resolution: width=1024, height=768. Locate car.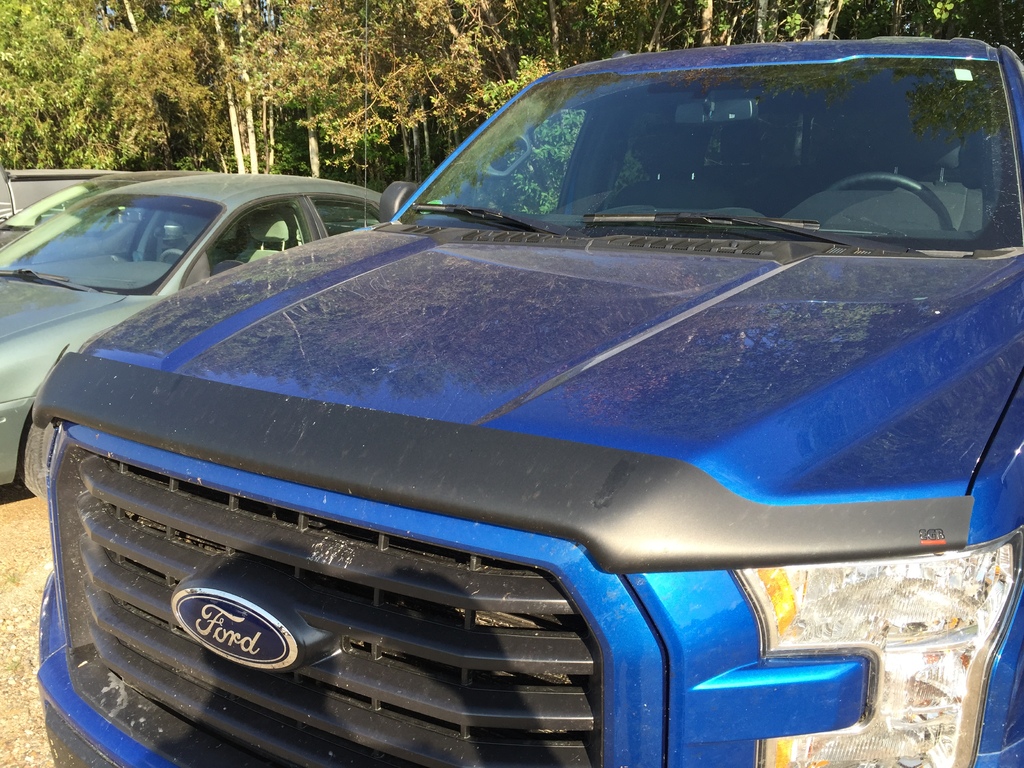
l=31, t=33, r=1023, b=767.
